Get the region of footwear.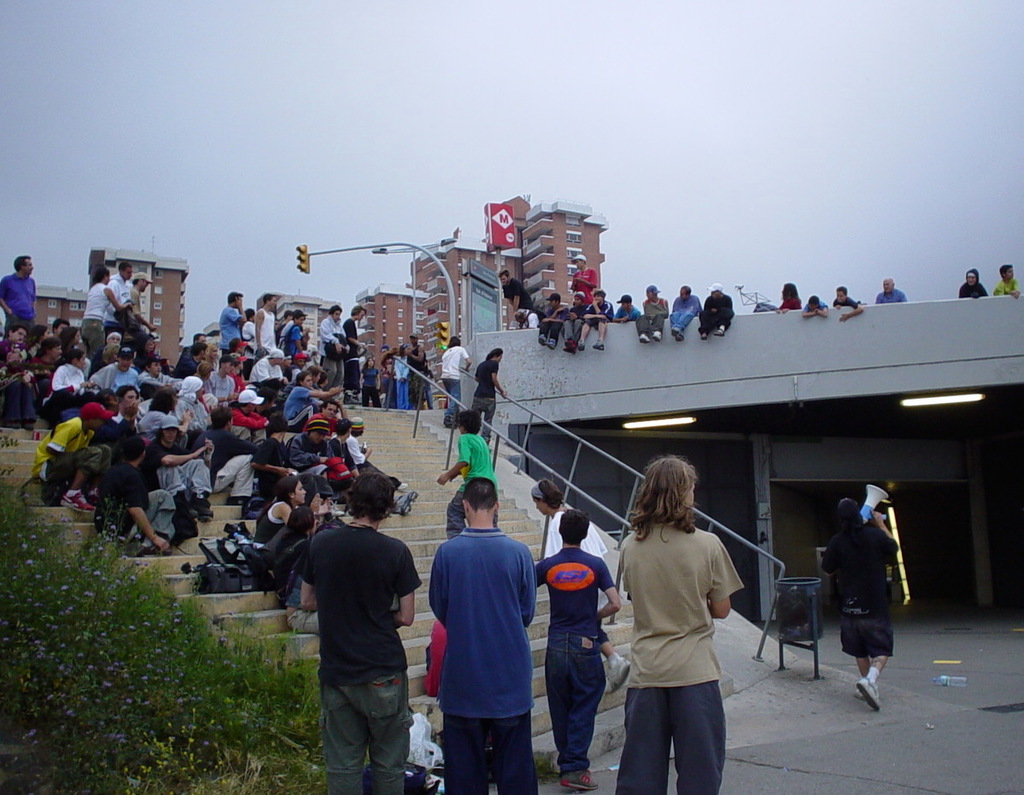
detection(56, 485, 96, 520).
